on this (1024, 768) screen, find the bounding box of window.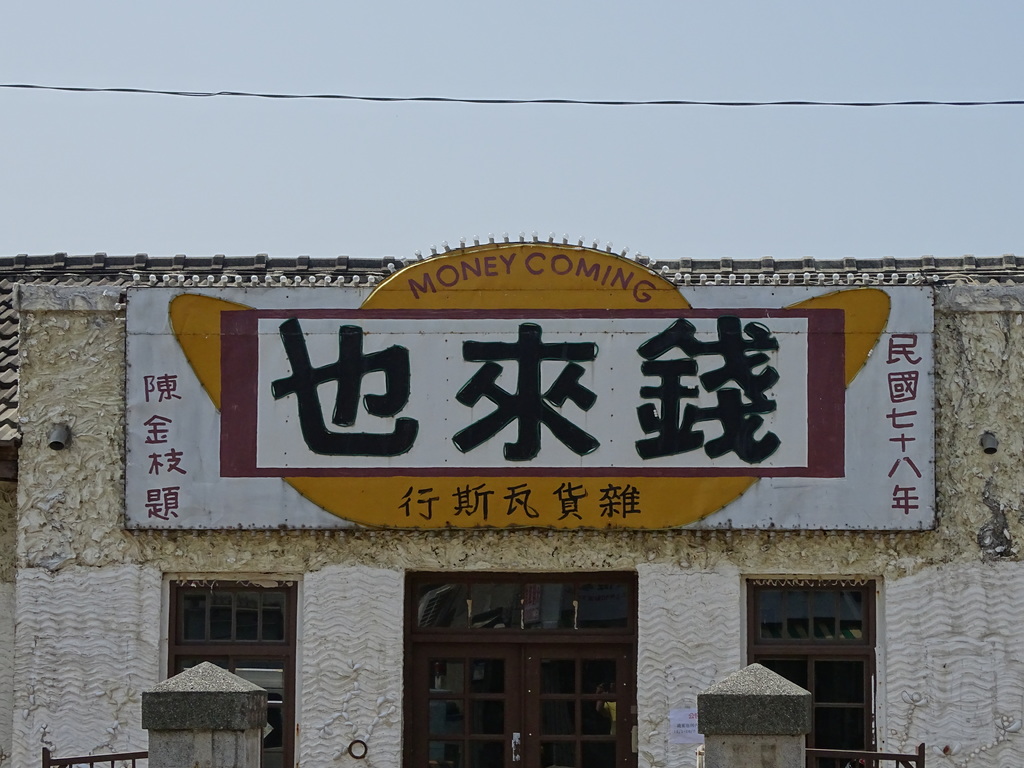
Bounding box: select_region(401, 569, 640, 767).
